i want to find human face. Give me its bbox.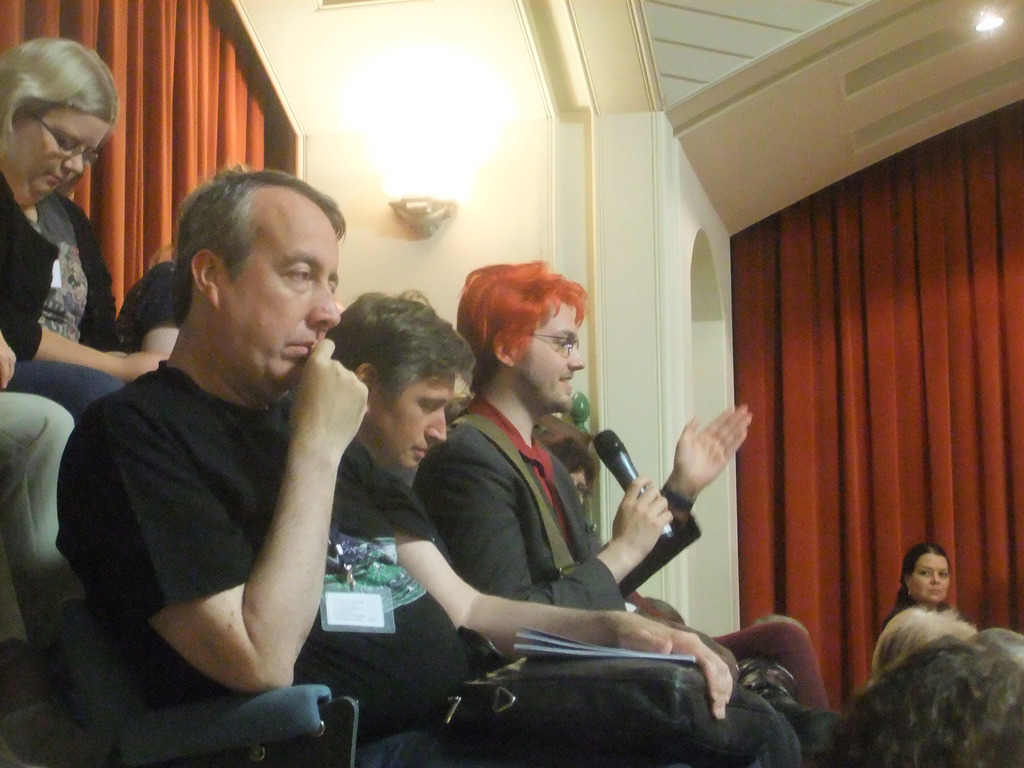
{"x1": 517, "y1": 315, "x2": 586, "y2": 419}.
